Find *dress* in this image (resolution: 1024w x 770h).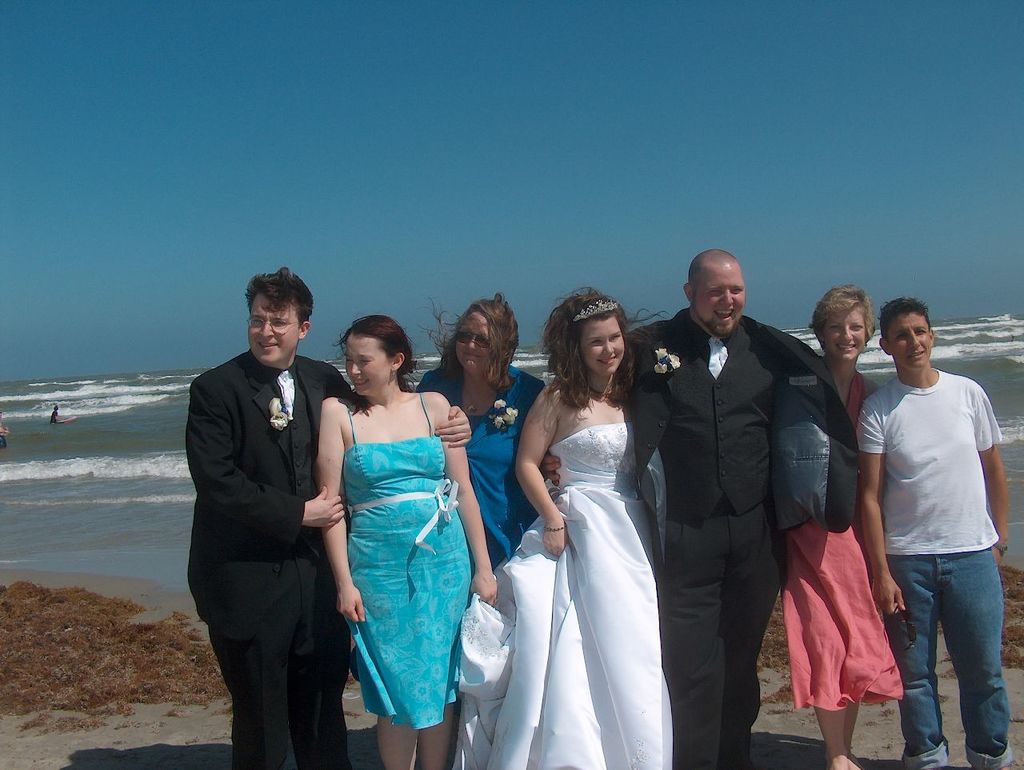
bbox=[419, 363, 545, 568].
